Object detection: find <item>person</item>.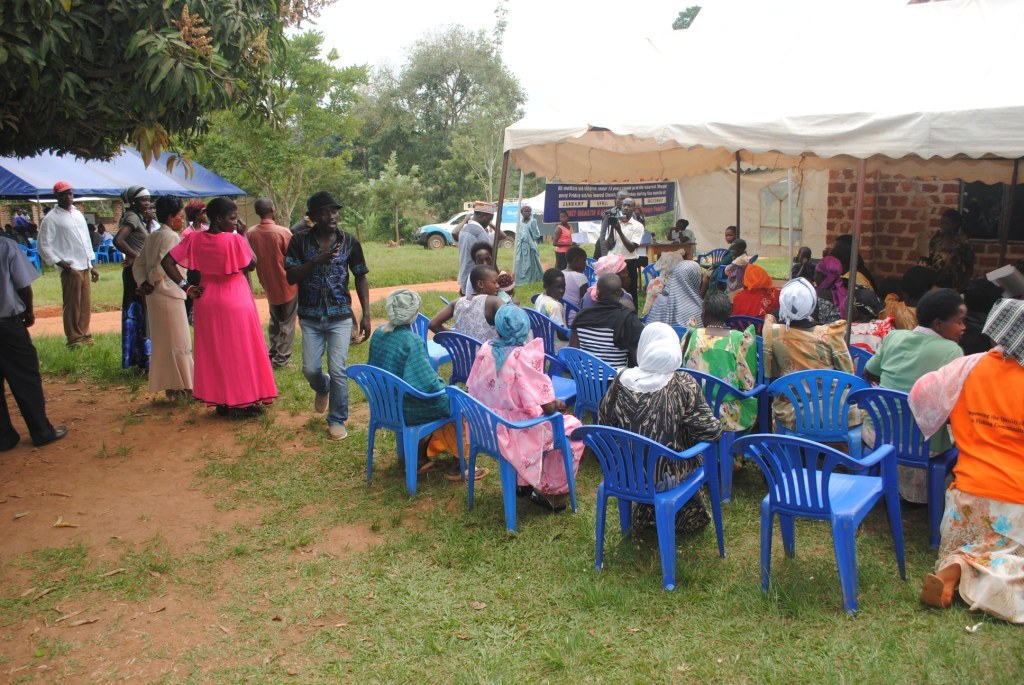
[448,194,489,301].
